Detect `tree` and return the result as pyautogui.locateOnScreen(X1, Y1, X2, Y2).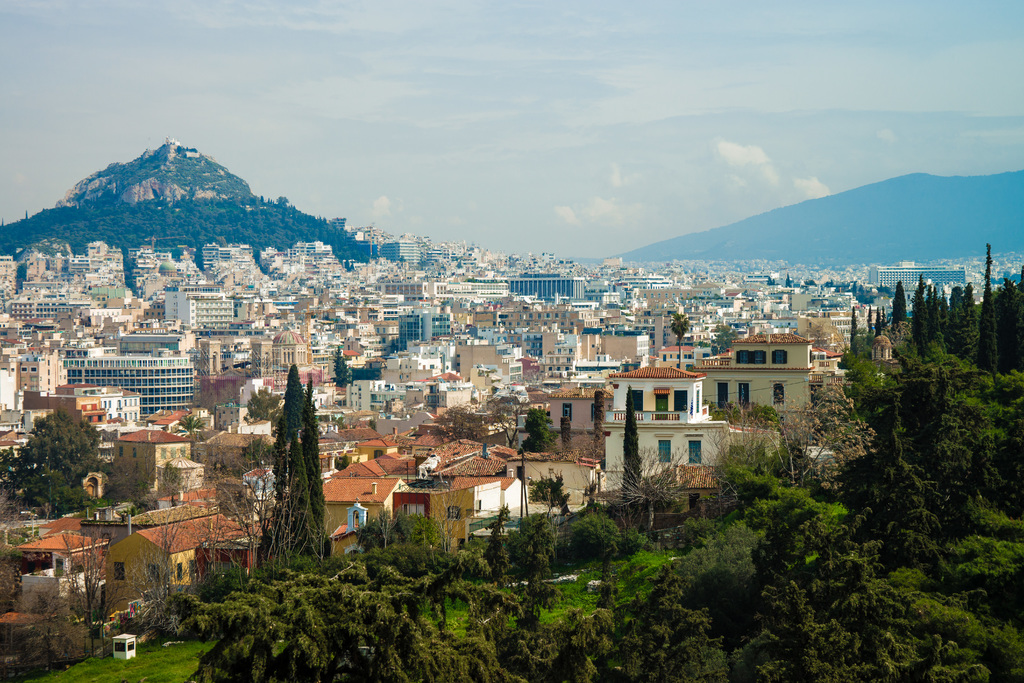
pyautogui.locateOnScreen(22, 408, 102, 483).
